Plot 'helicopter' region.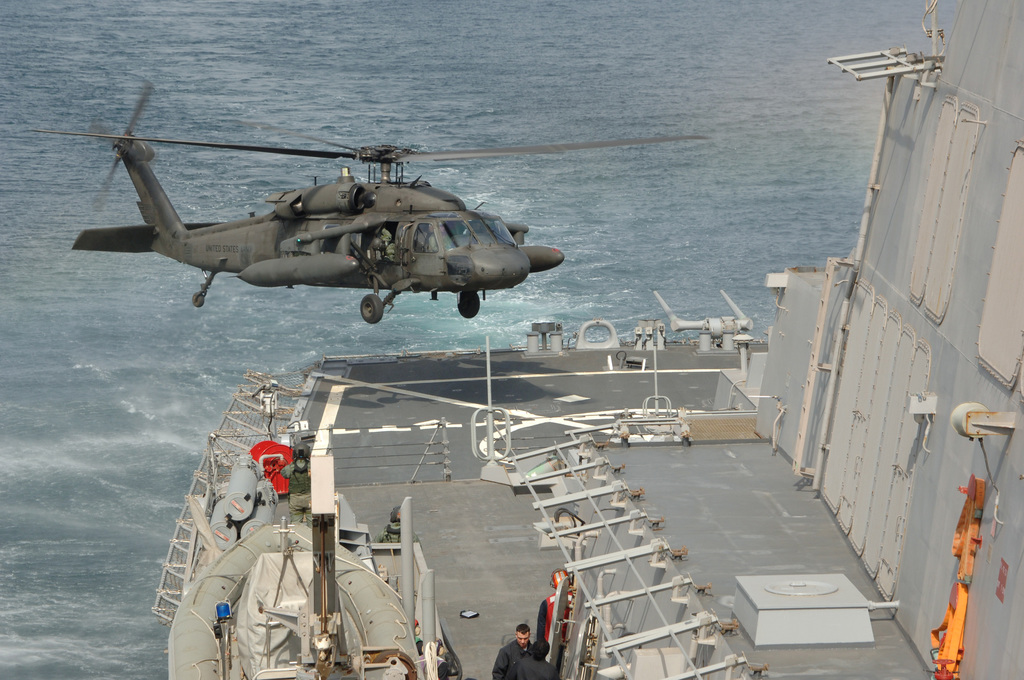
Plotted at bbox=[28, 81, 714, 326].
